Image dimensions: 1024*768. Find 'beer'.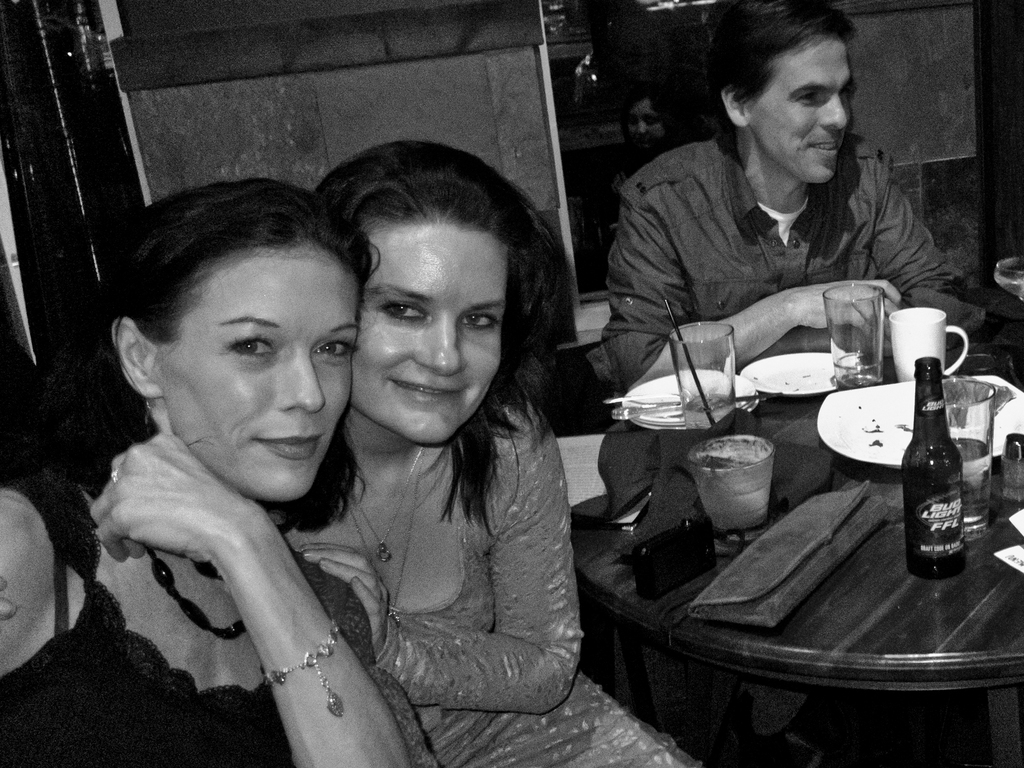
<bbox>906, 362, 954, 579</bbox>.
